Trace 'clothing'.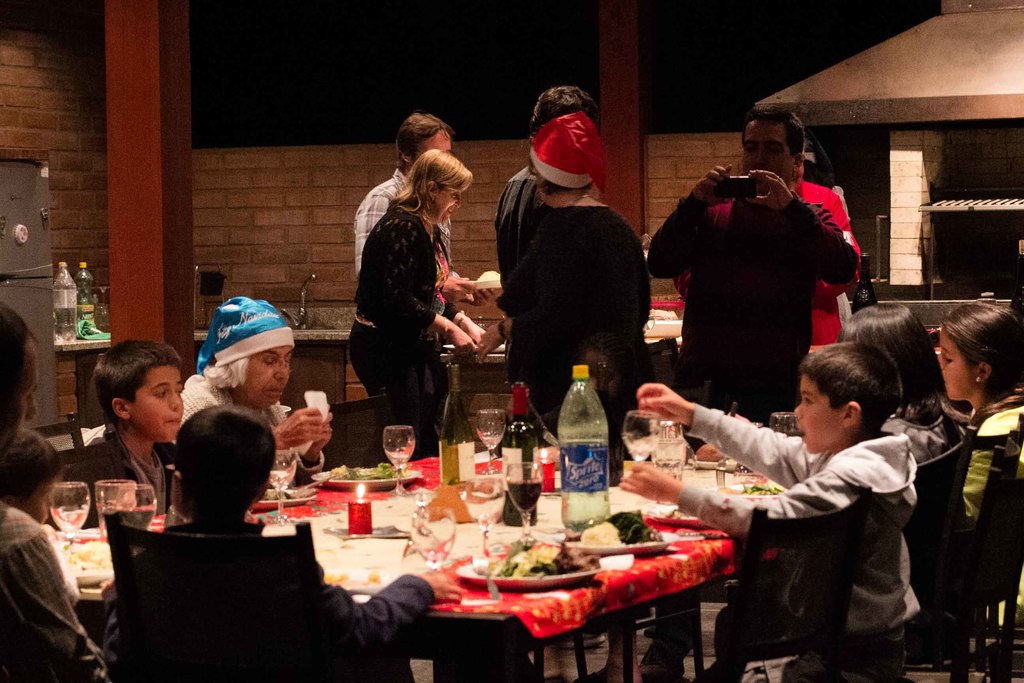
Traced to x1=952 y1=395 x2=1023 y2=525.
